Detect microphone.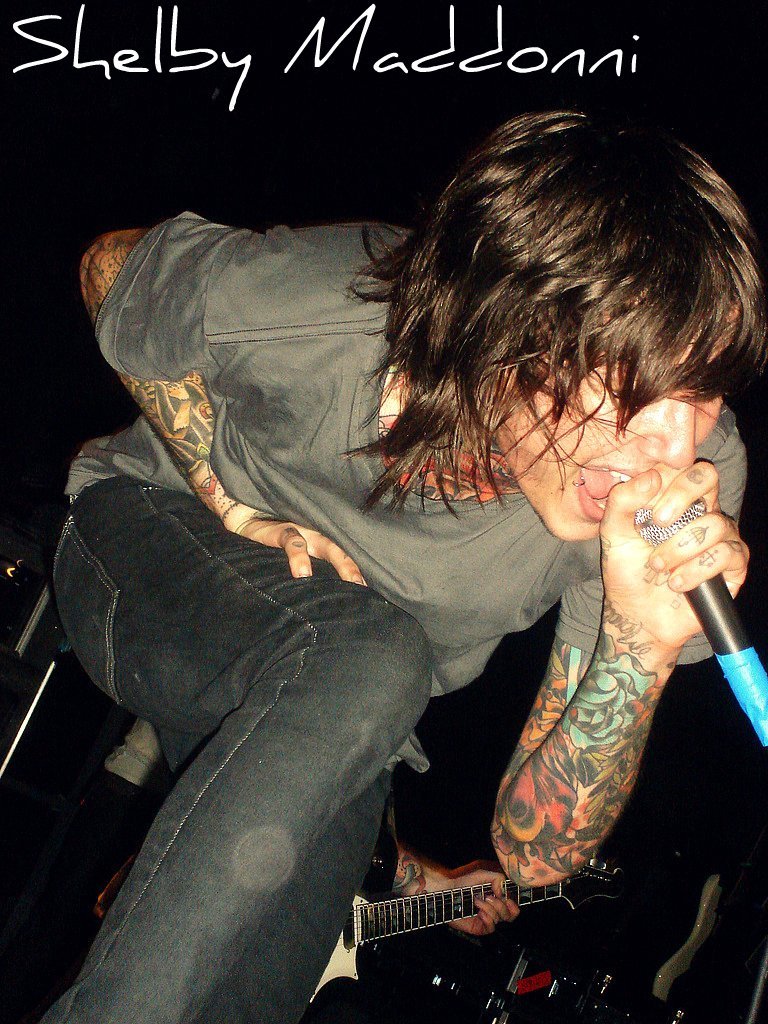
Detected at left=636, top=493, right=767, bottom=747.
